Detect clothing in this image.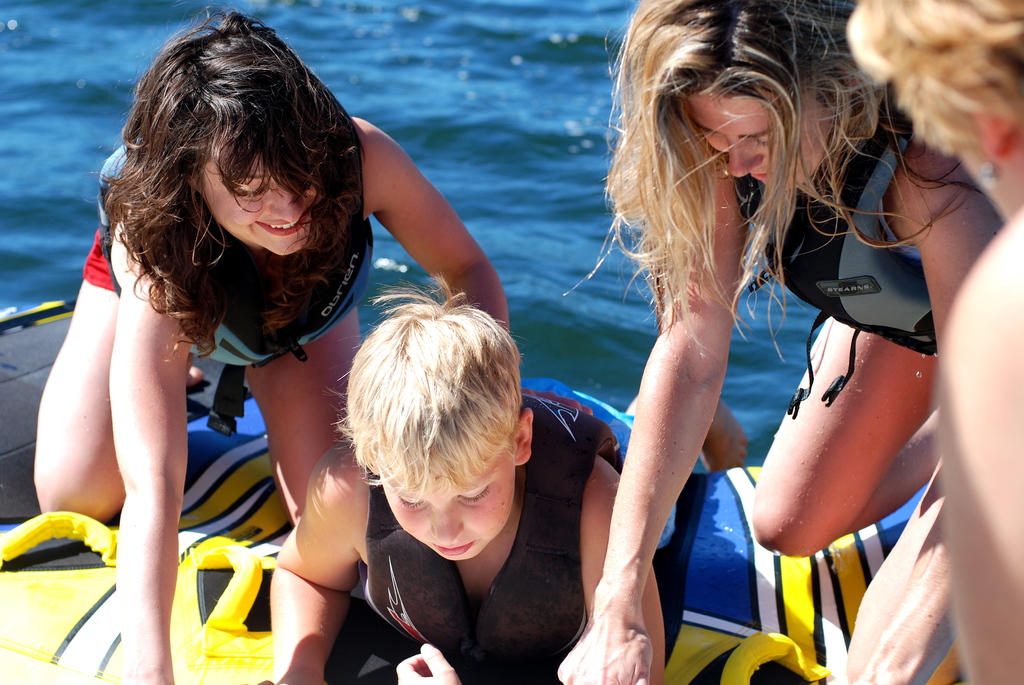
Detection: locate(78, 147, 377, 369).
